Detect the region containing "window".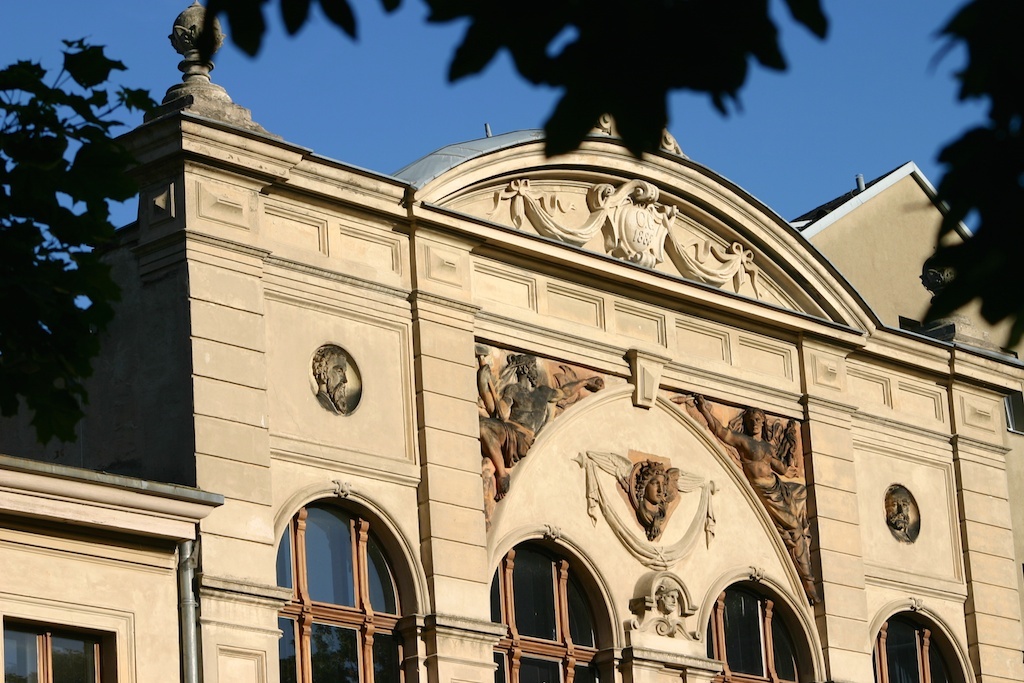
(872, 618, 951, 682).
